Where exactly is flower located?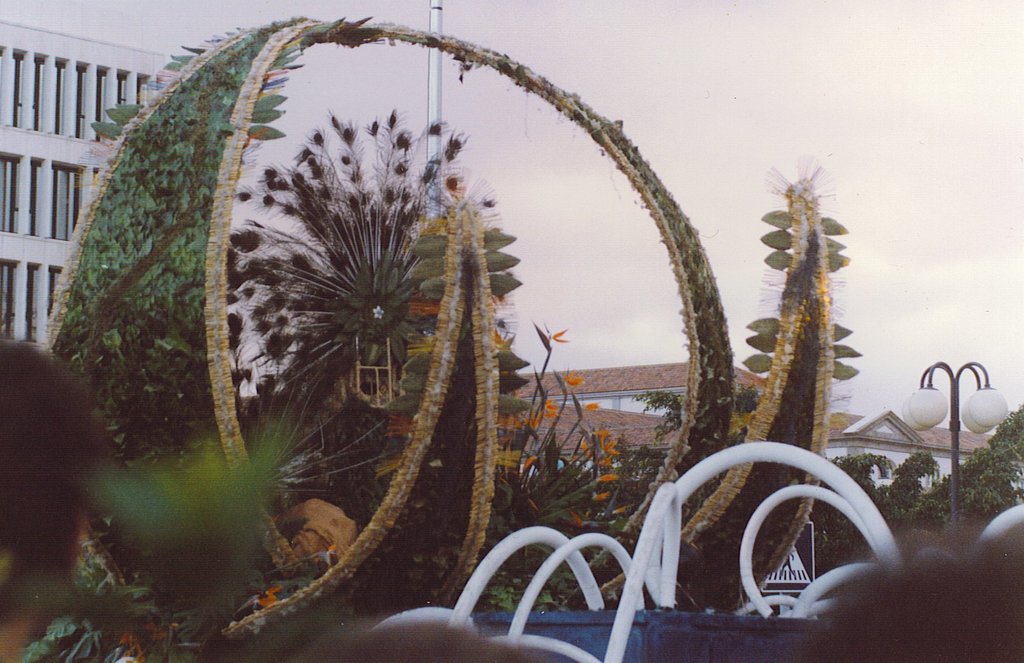
Its bounding box is <bbox>559, 509, 587, 532</bbox>.
